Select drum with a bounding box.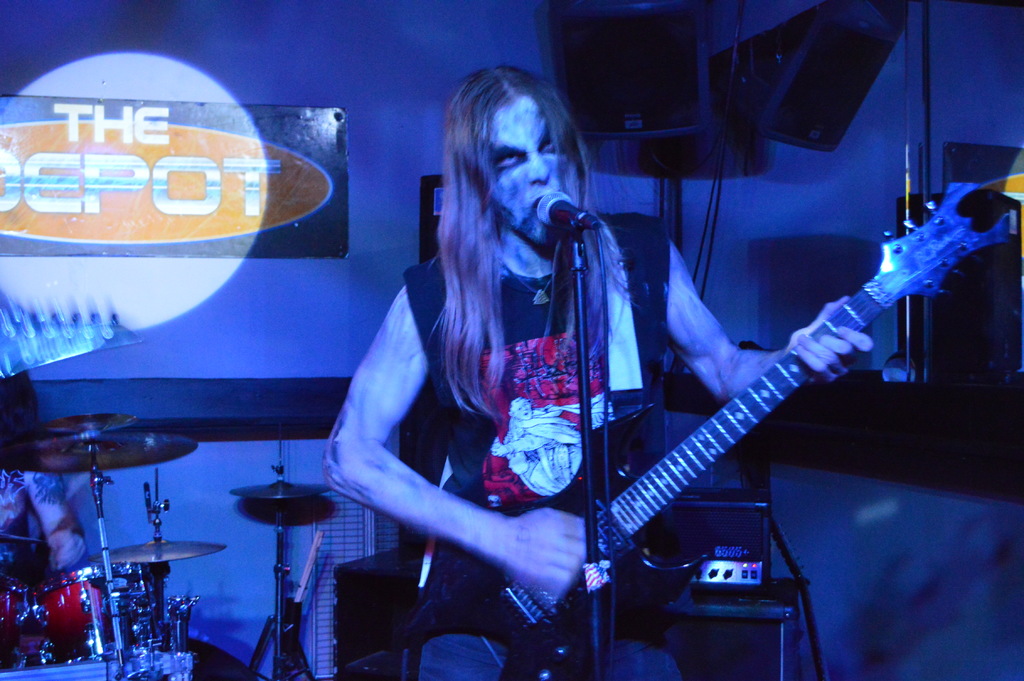
region(0, 575, 34, 679).
